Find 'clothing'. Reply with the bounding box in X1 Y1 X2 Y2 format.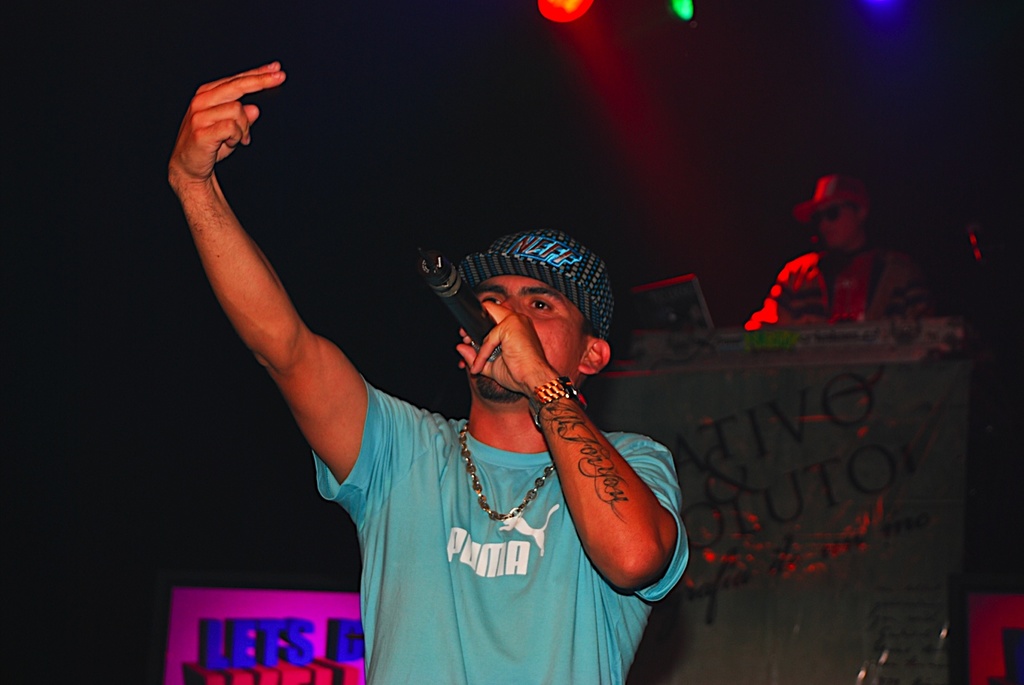
305 305 680 658.
